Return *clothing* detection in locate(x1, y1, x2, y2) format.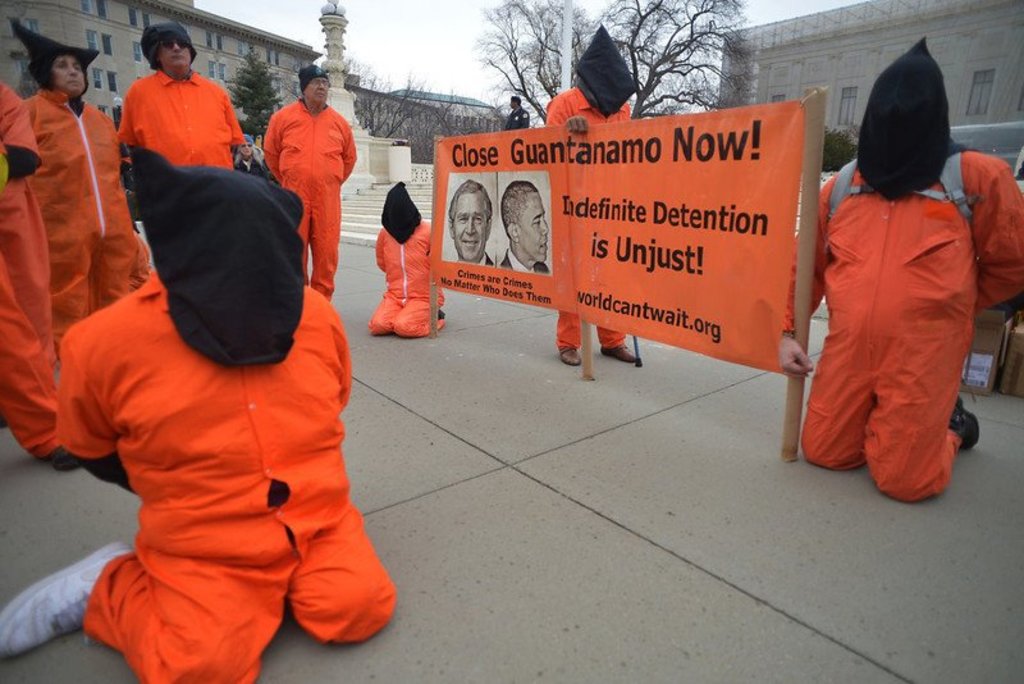
locate(20, 83, 143, 330).
